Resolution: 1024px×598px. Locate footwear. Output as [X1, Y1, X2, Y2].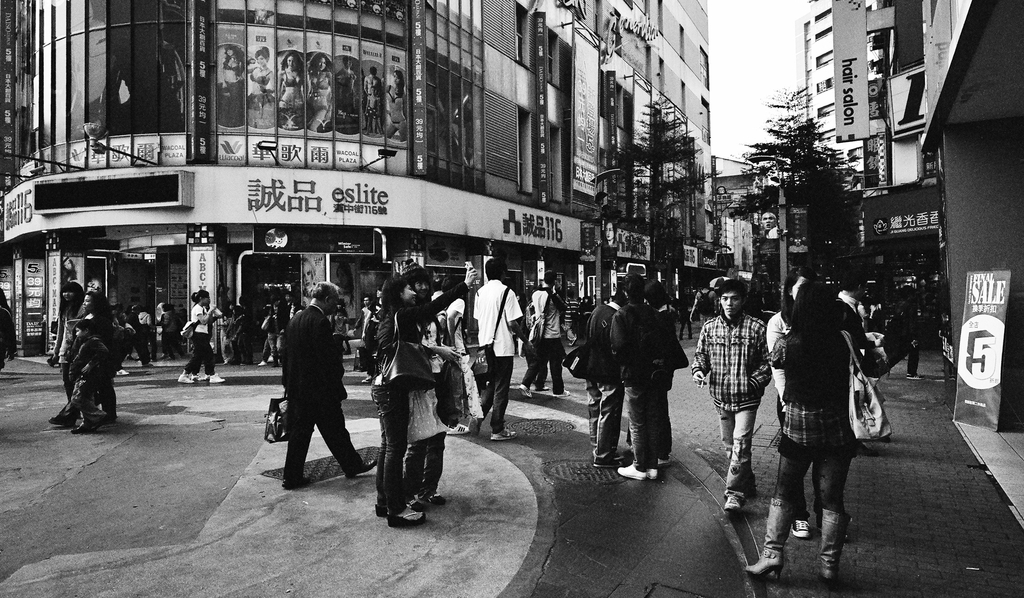
[177, 368, 194, 385].
